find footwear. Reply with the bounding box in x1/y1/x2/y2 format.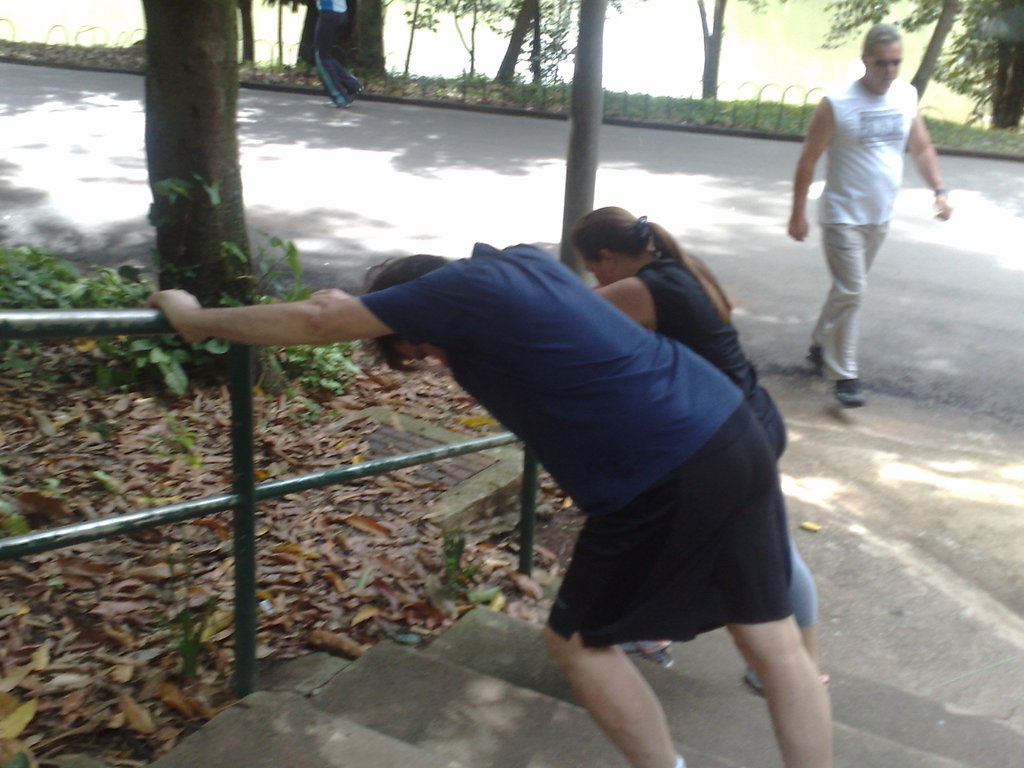
834/380/863/406.
